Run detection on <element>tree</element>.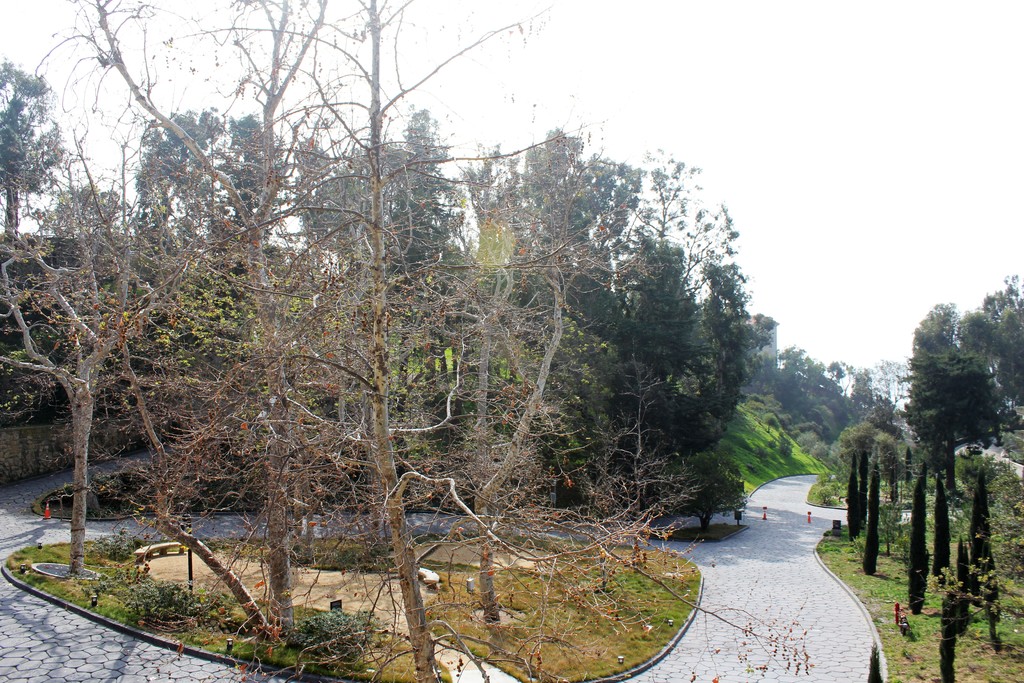
Result: {"left": 781, "top": 344, "right": 916, "bottom": 425}.
